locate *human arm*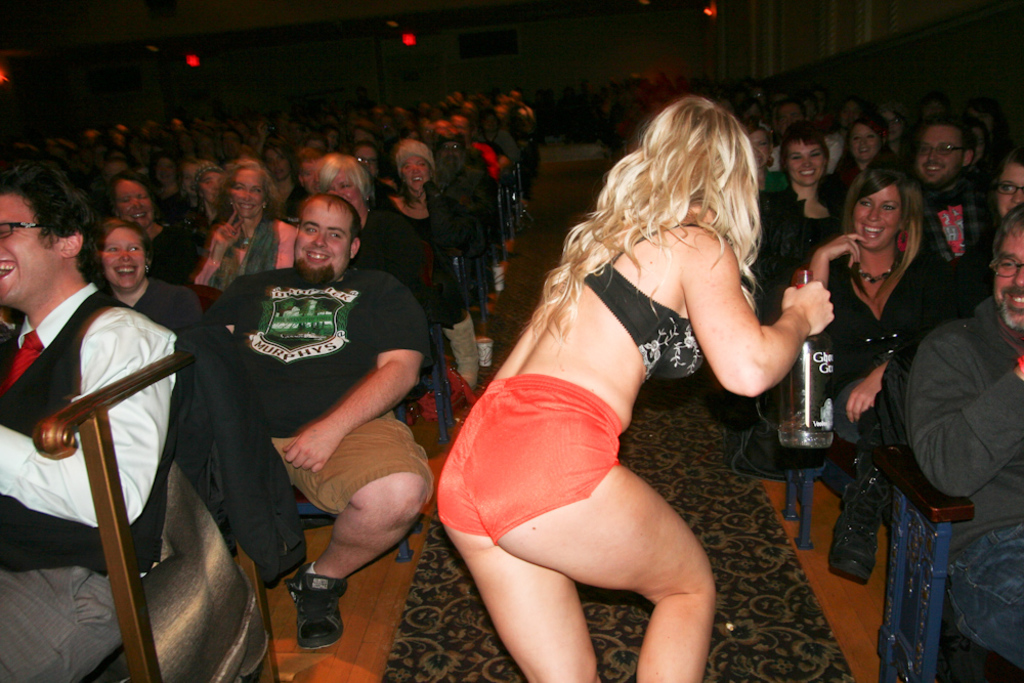
pyautogui.locateOnScreen(807, 185, 838, 223)
